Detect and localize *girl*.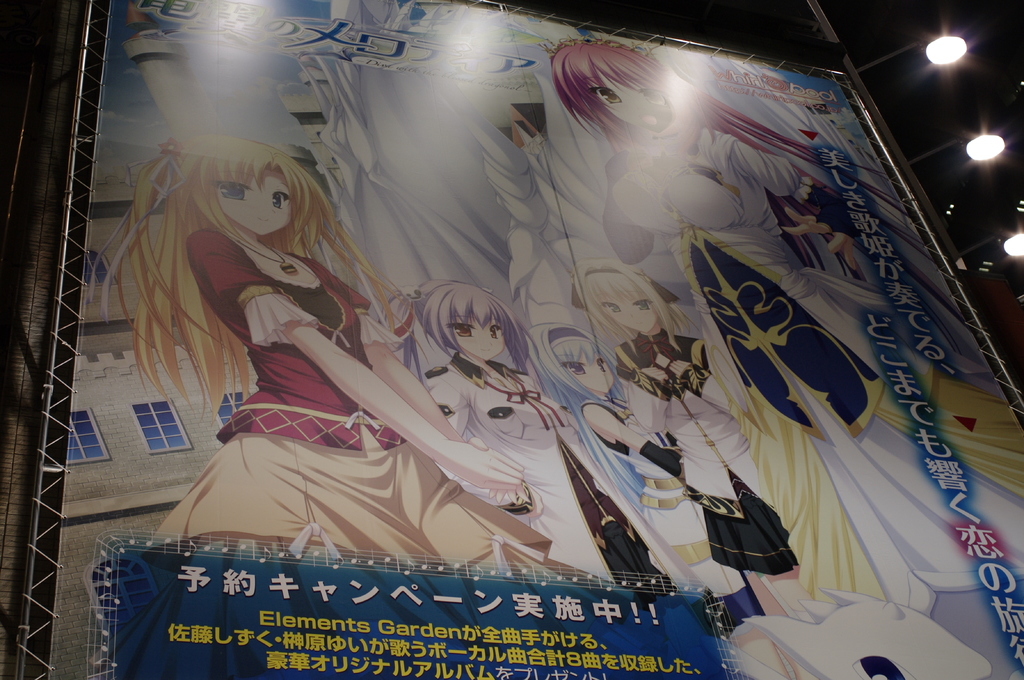
Localized at (96, 68, 468, 581).
